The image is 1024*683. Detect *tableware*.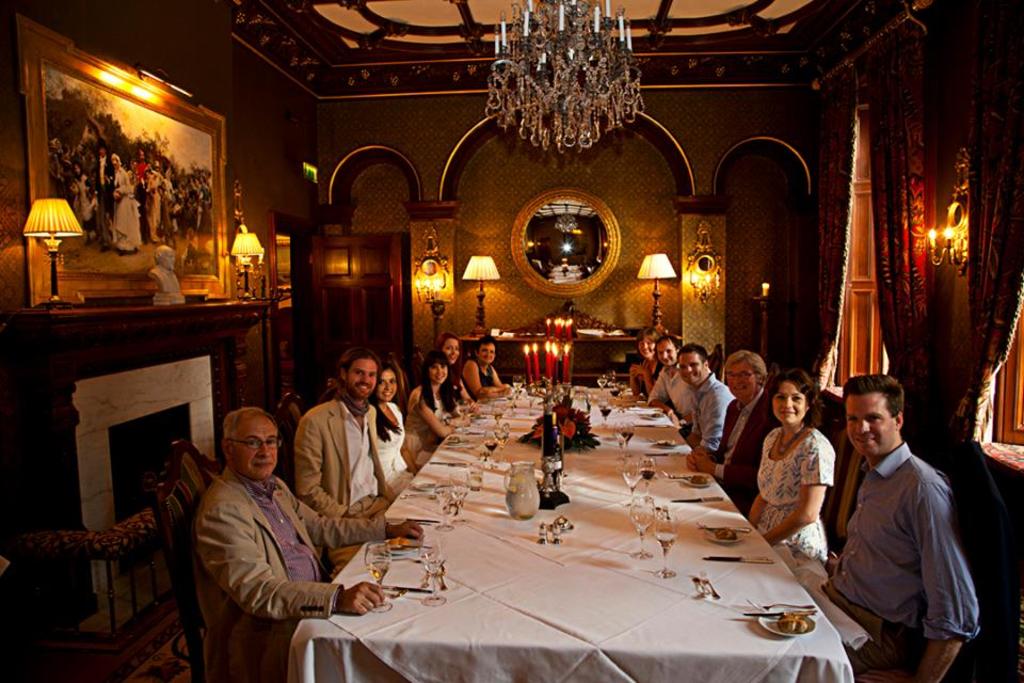
Detection: (left=641, top=413, right=670, bottom=420).
